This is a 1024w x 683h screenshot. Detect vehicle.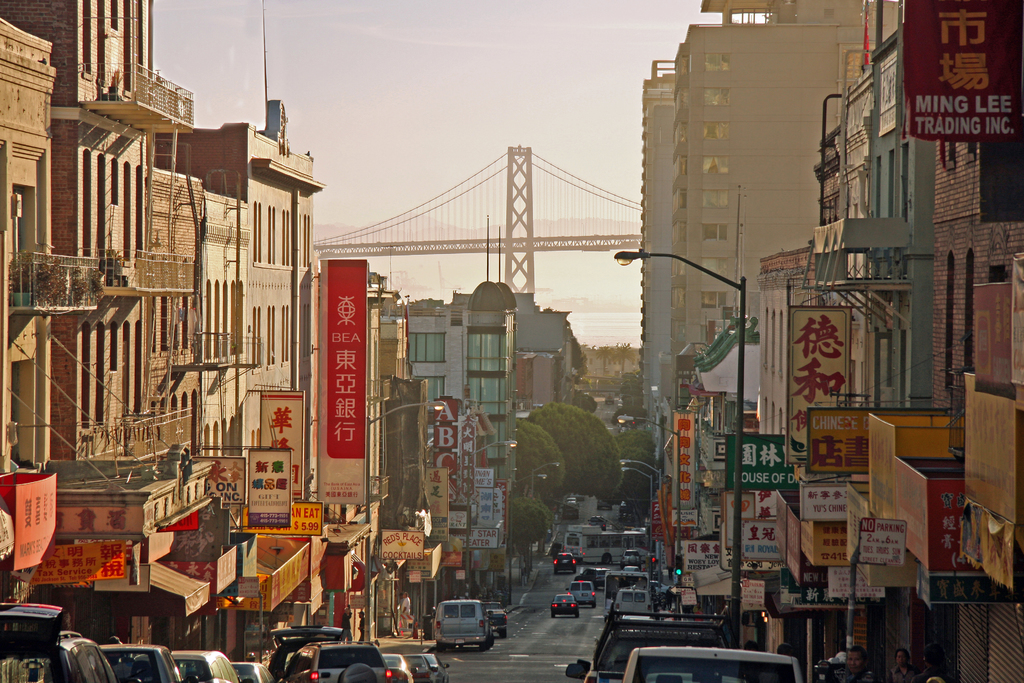
(x1=269, y1=625, x2=351, y2=682).
